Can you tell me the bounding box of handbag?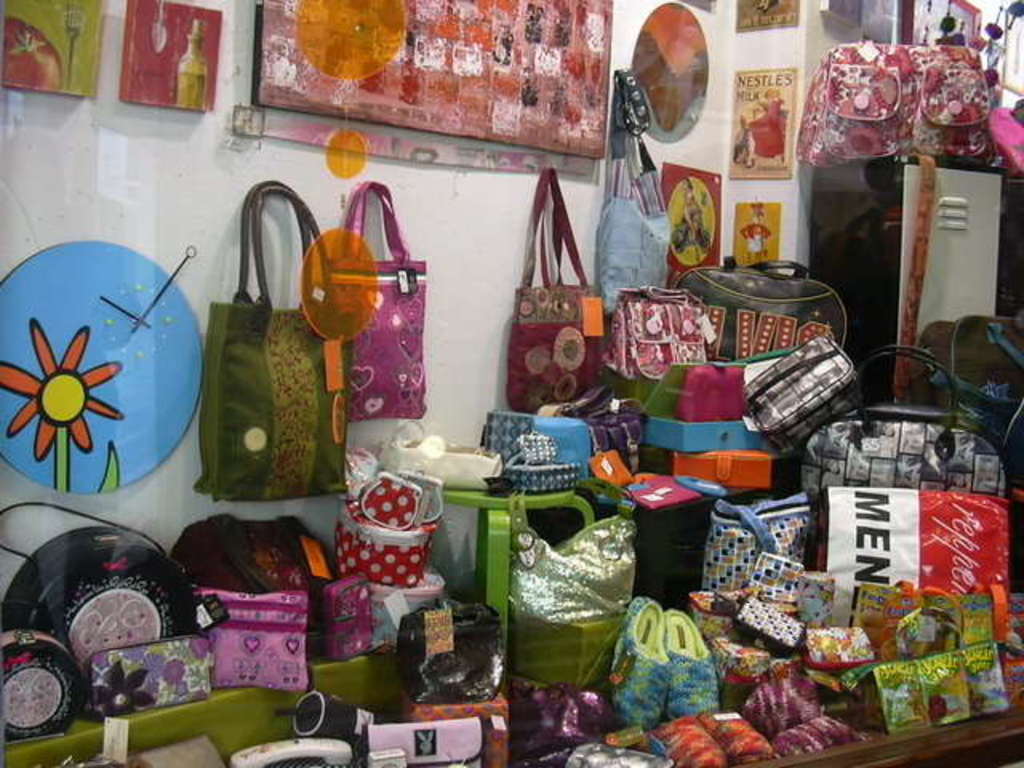
(194, 176, 349, 504).
